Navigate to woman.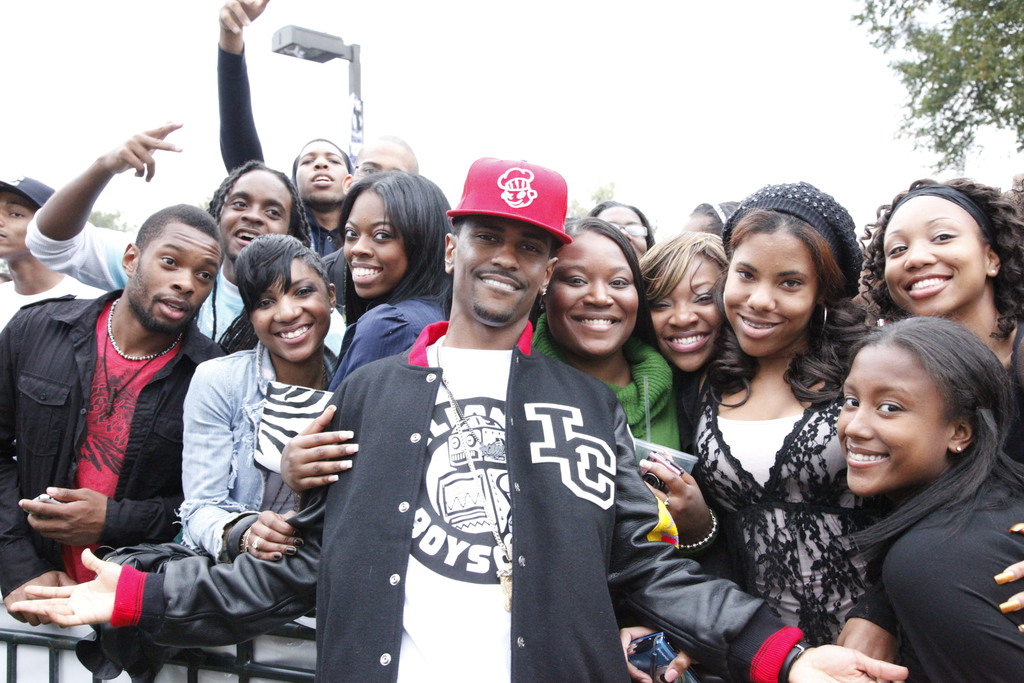
Navigation target: (673,190,886,680).
